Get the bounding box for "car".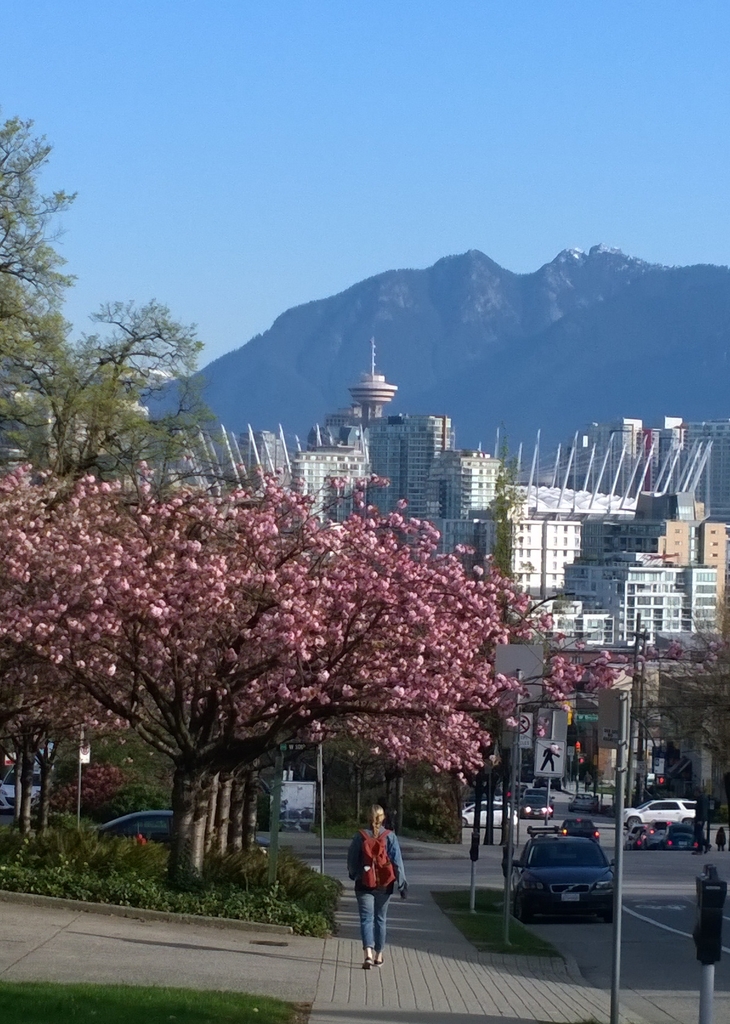
select_region(528, 787, 551, 796).
